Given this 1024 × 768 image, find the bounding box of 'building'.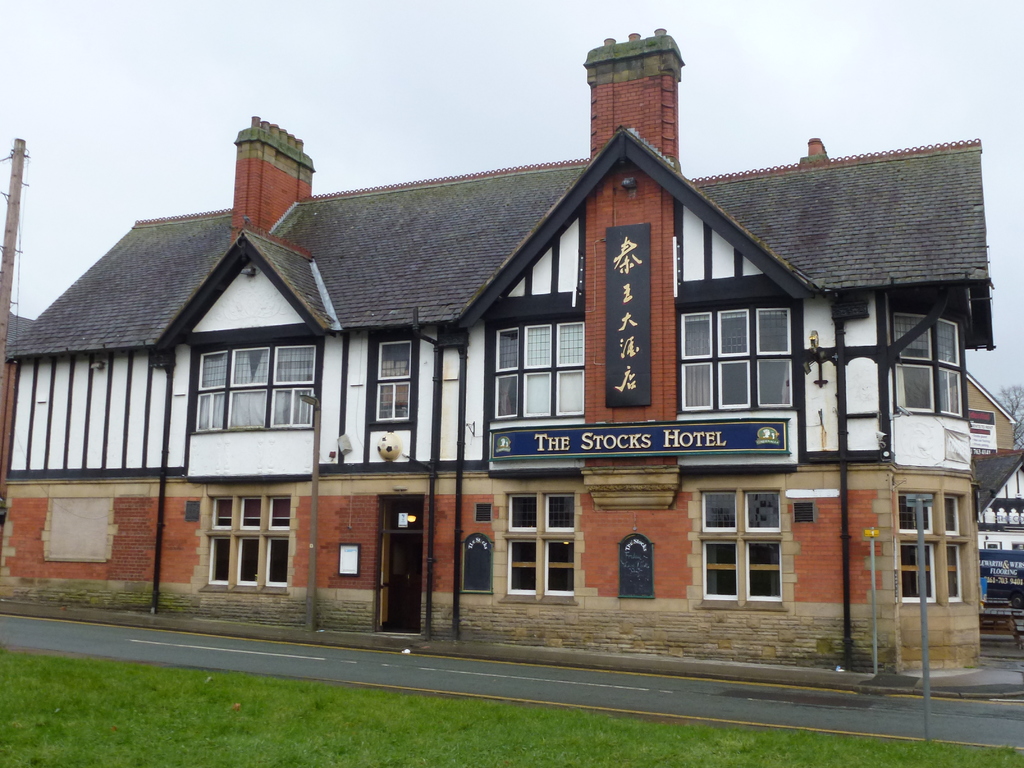
(0, 28, 996, 674).
